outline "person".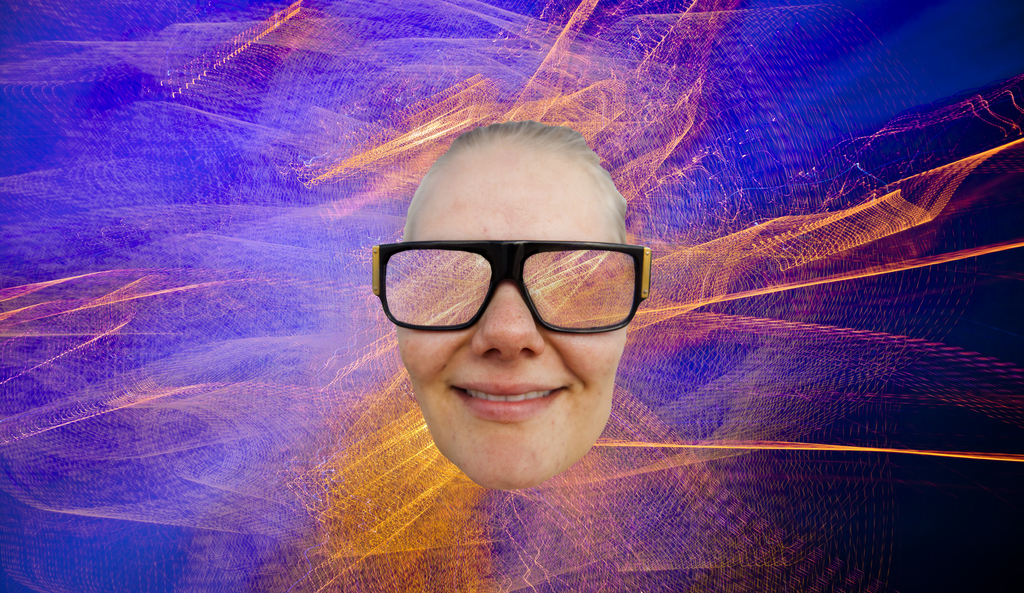
Outline: <region>399, 113, 629, 492</region>.
